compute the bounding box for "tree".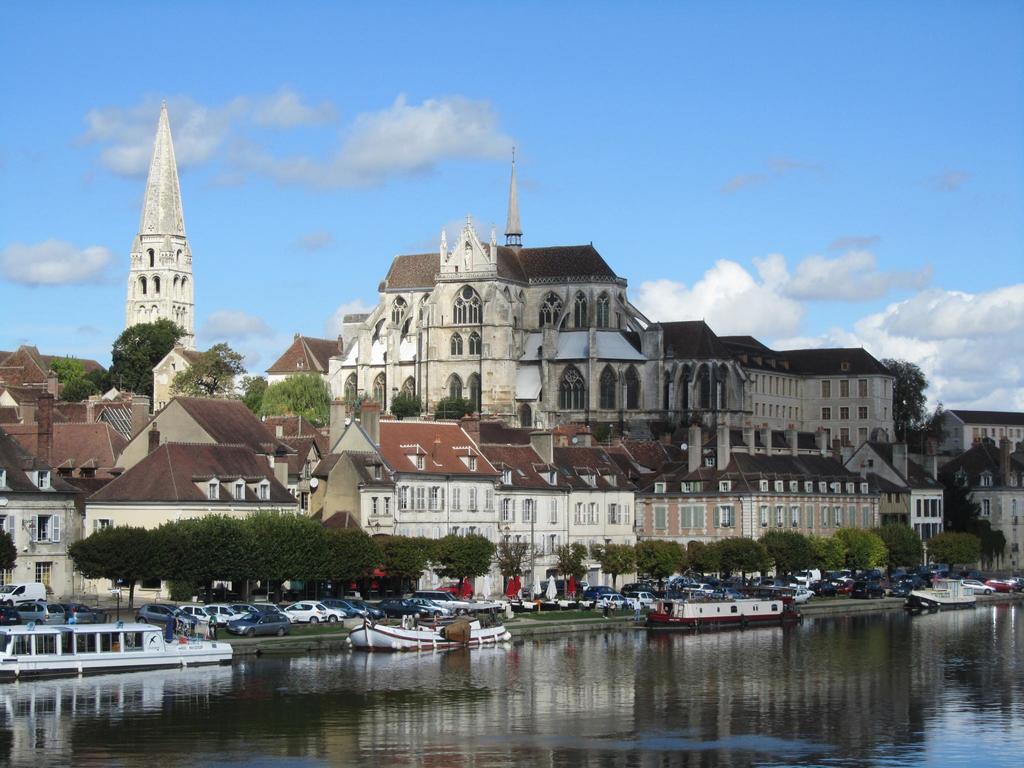
(438, 395, 469, 424).
